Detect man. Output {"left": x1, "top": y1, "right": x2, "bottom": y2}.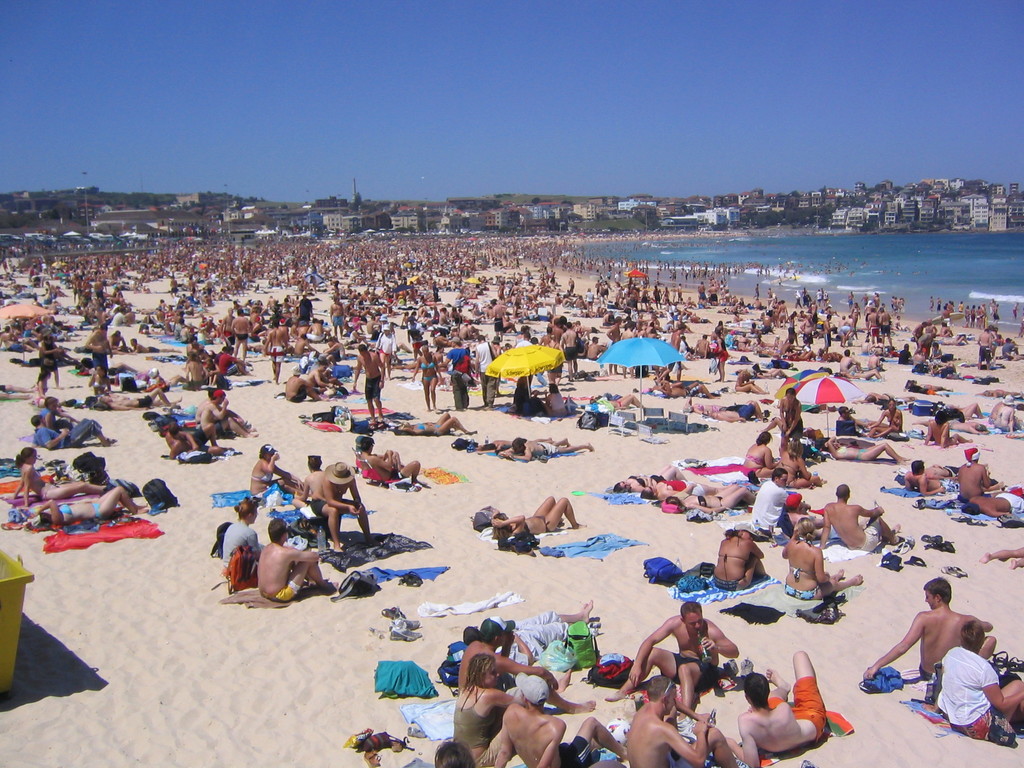
{"left": 752, "top": 467, "right": 812, "bottom": 531}.
